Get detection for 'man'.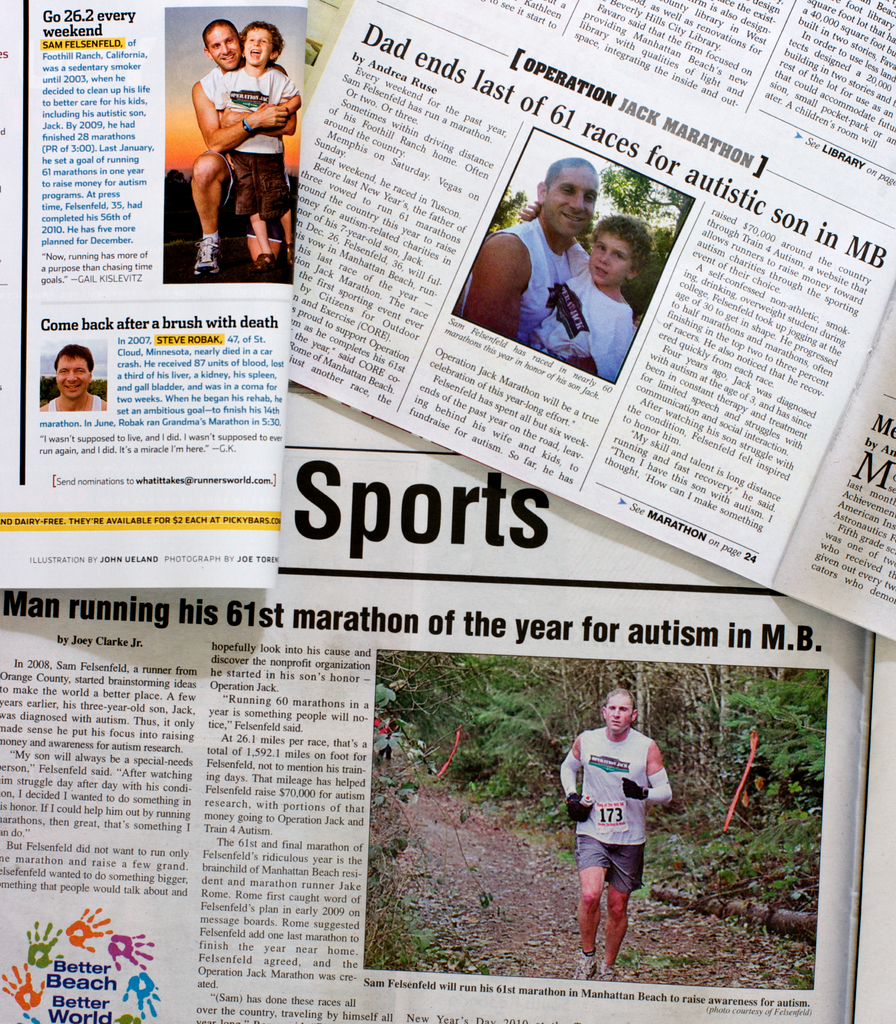
Detection: box(463, 157, 596, 341).
